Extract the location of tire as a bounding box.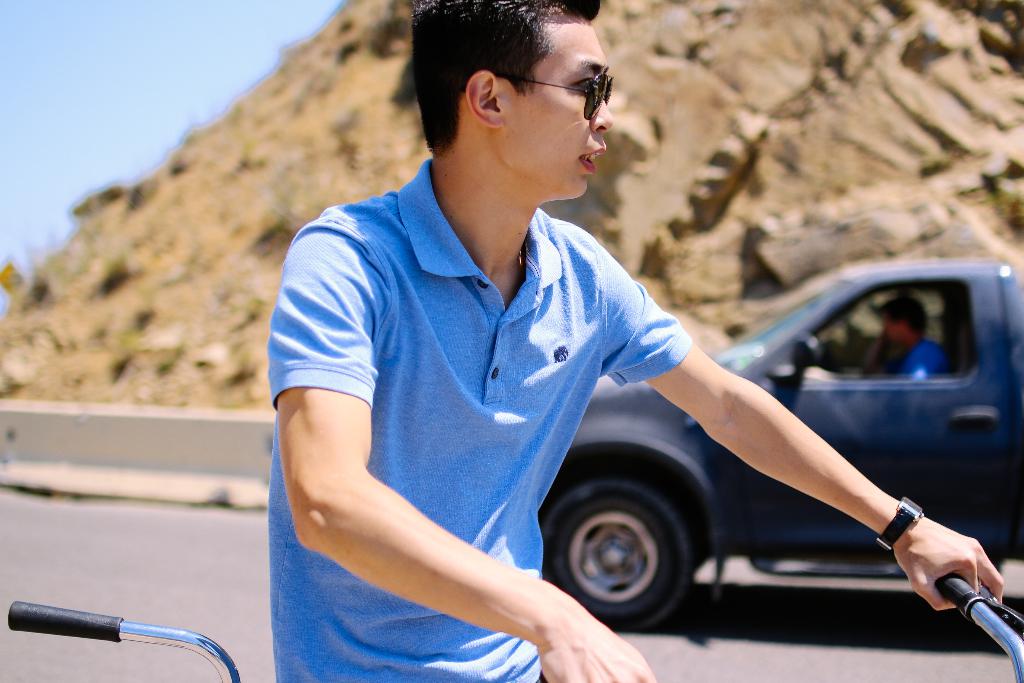
[547, 466, 721, 636].
